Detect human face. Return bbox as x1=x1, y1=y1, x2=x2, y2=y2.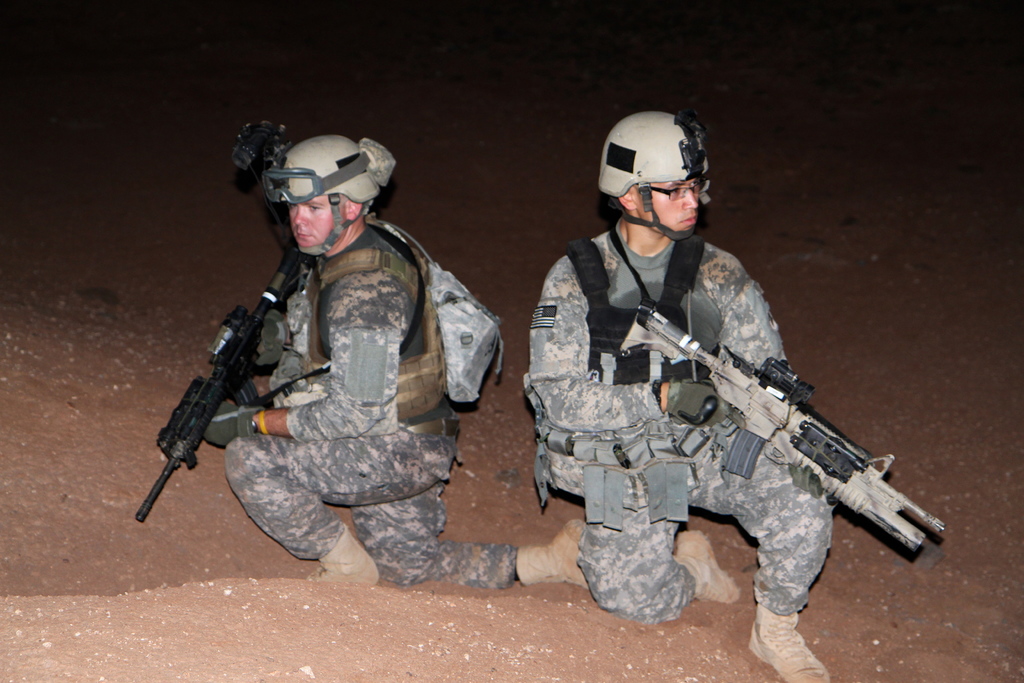
x1=655, y1=181, x2=698, y2=230.
